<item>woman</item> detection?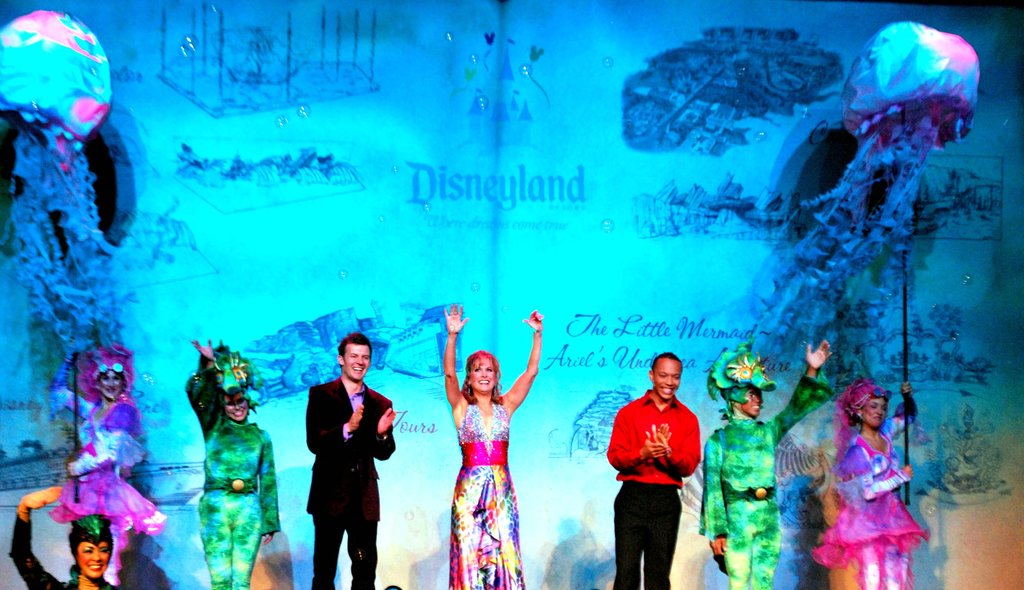
bbox=(55, 341, 159, 589)
